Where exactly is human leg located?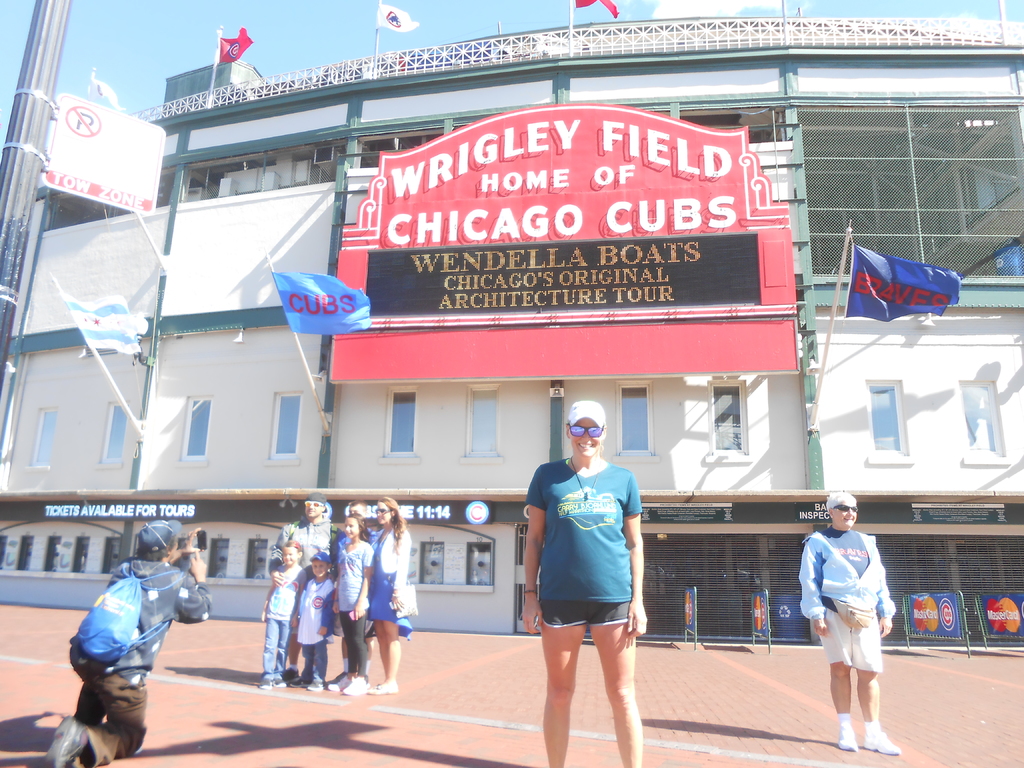
Its bounding box is {"left": 372, "top": 617, "right": 398, "bottom": 698}.
